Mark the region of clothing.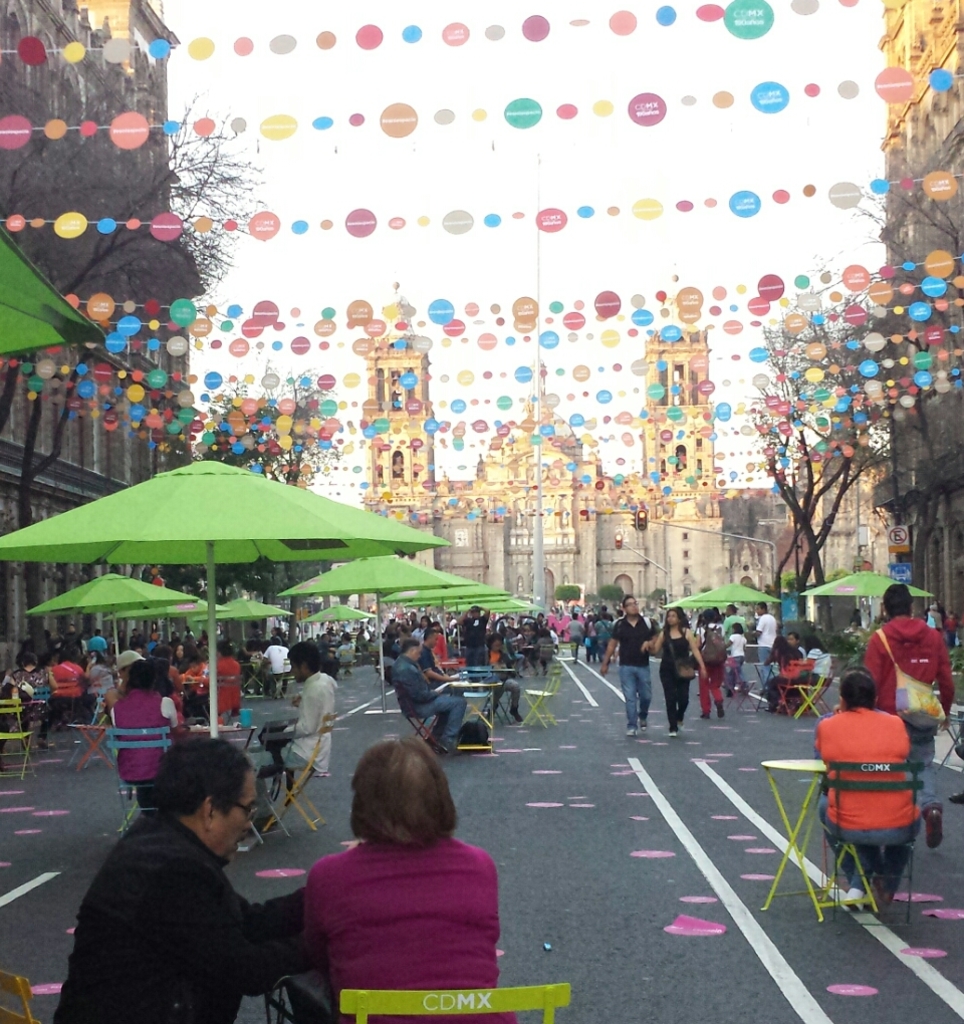
Region: x1=687 y1=621 x2=715 y2=713.
